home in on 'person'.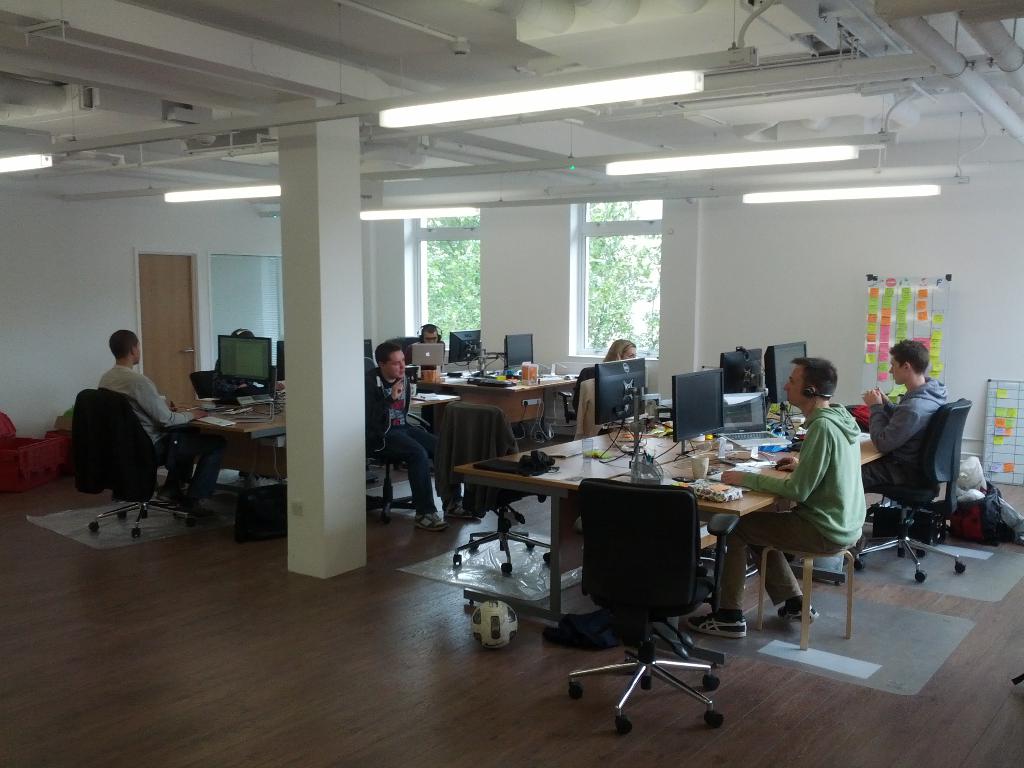
Homed in at 361, 344, 481, 535.
